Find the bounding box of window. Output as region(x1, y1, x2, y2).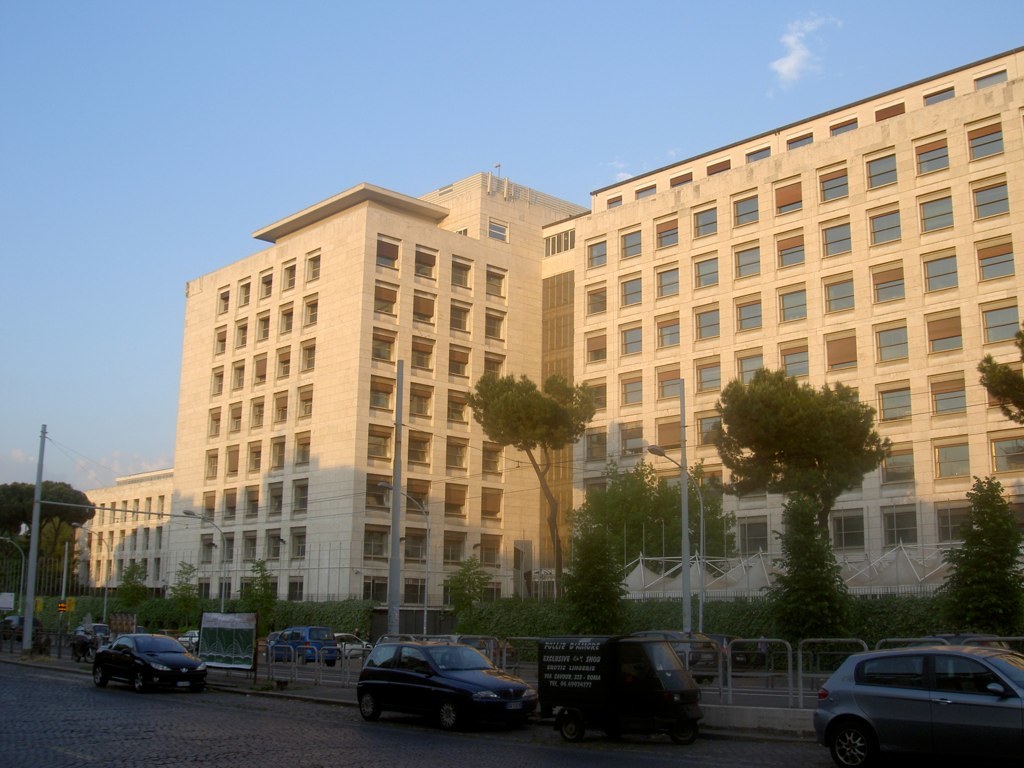
region(587, 479, 608, 506).
